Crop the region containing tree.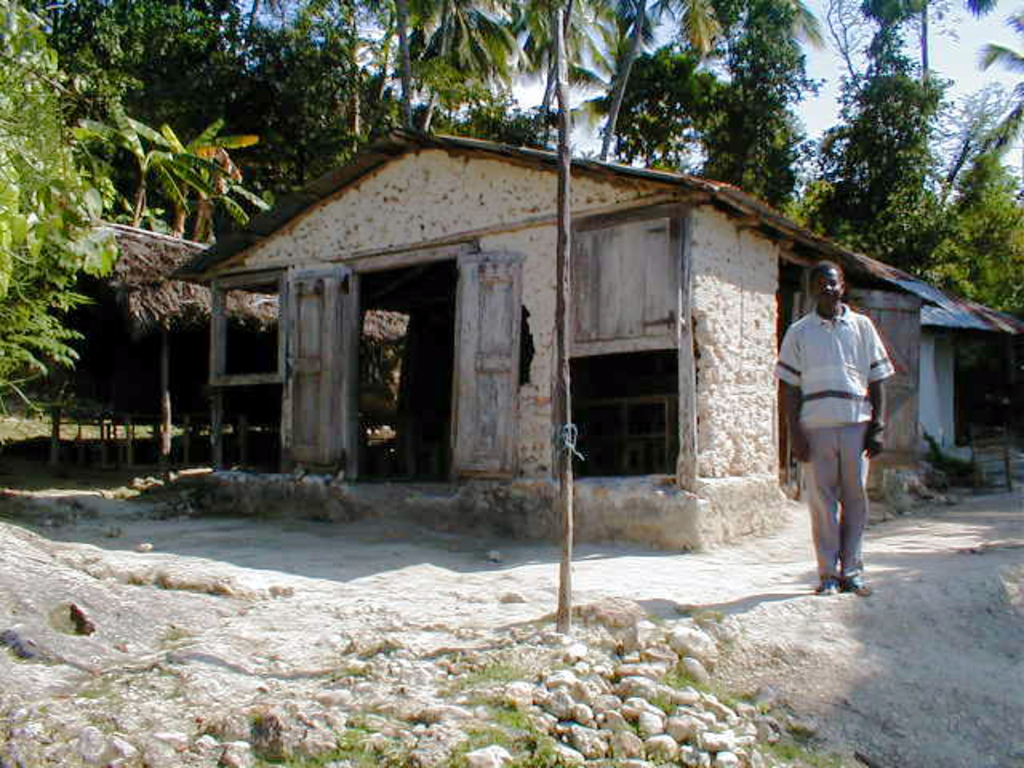
Crop region: bbox=(512, 0, 581, 136).
